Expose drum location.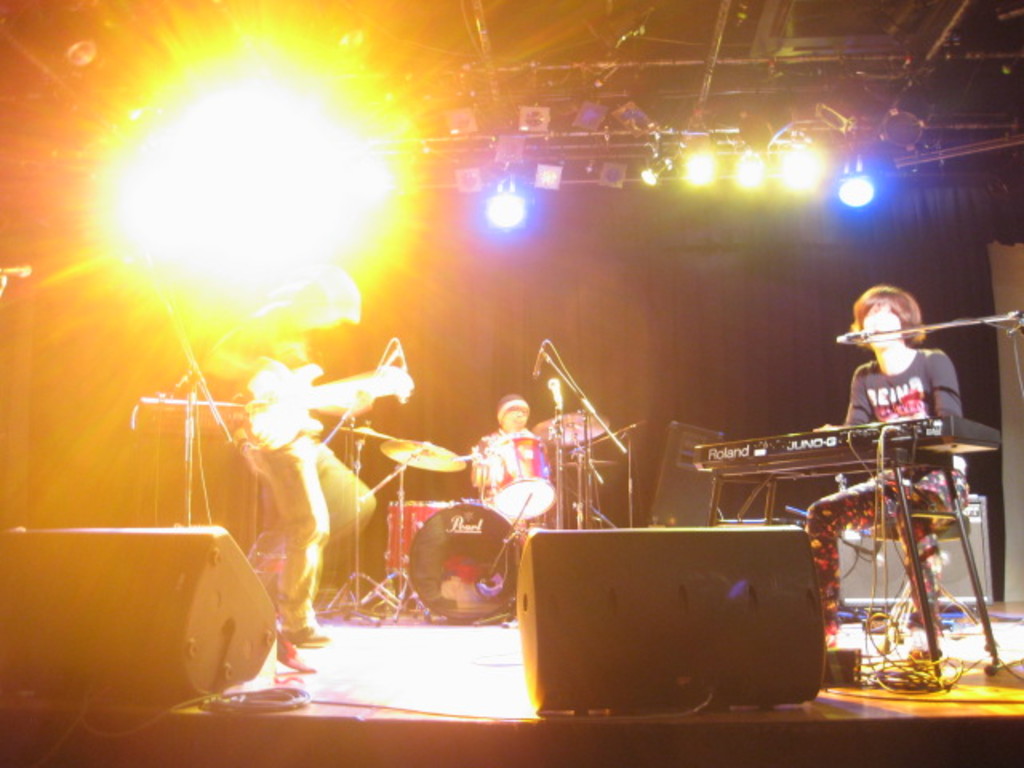
Exposed at <box>405,499,522,621</box>.
